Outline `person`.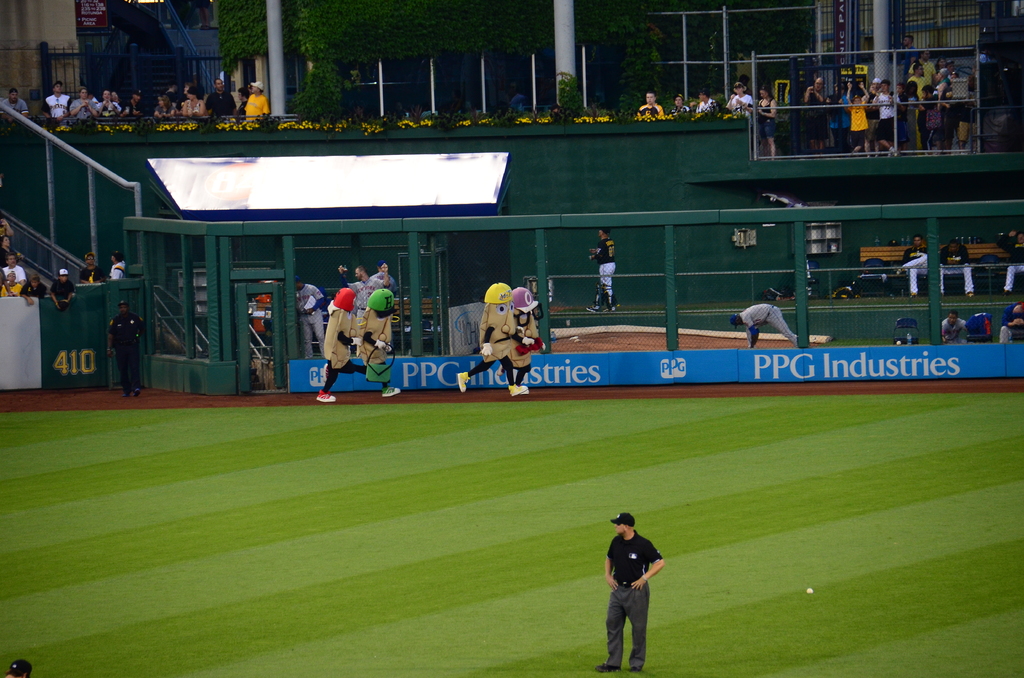
Outline: select_region(2, 250, 26, 282).
